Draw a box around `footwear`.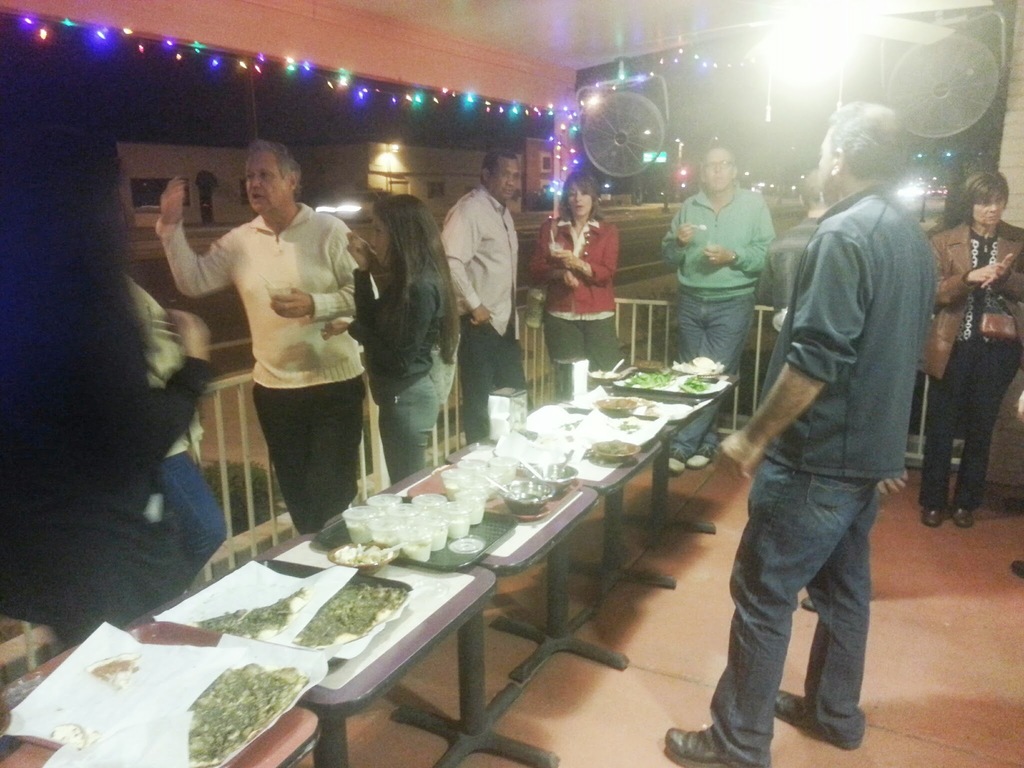
crop(924, 511, 944, 526).
